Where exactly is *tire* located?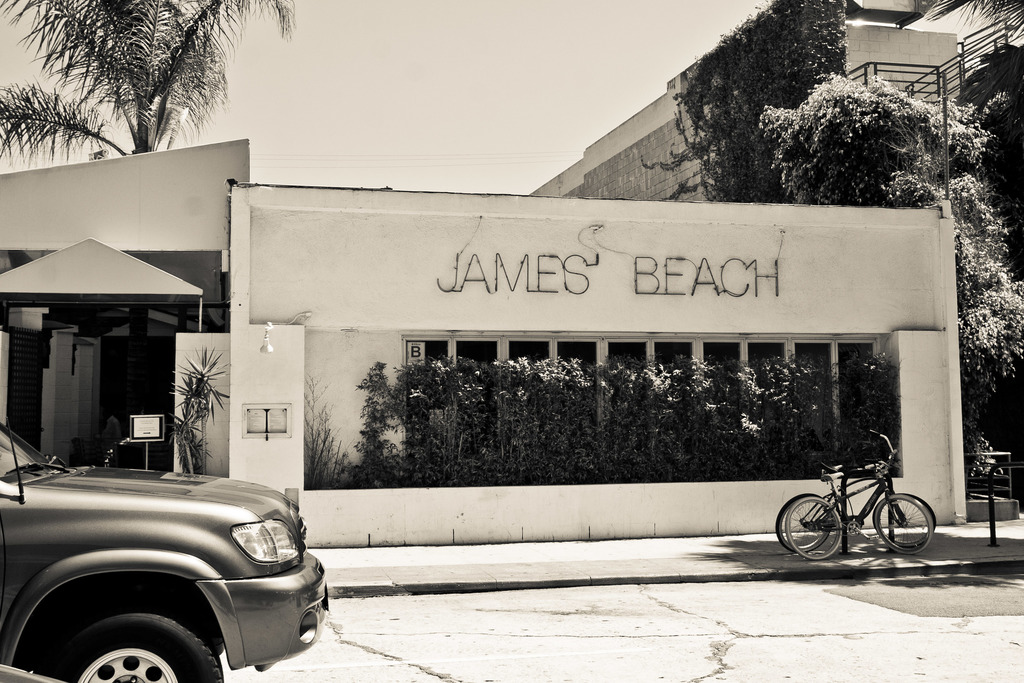
Its bounding box is [left=873, top=497, right=933, bottom=557].
